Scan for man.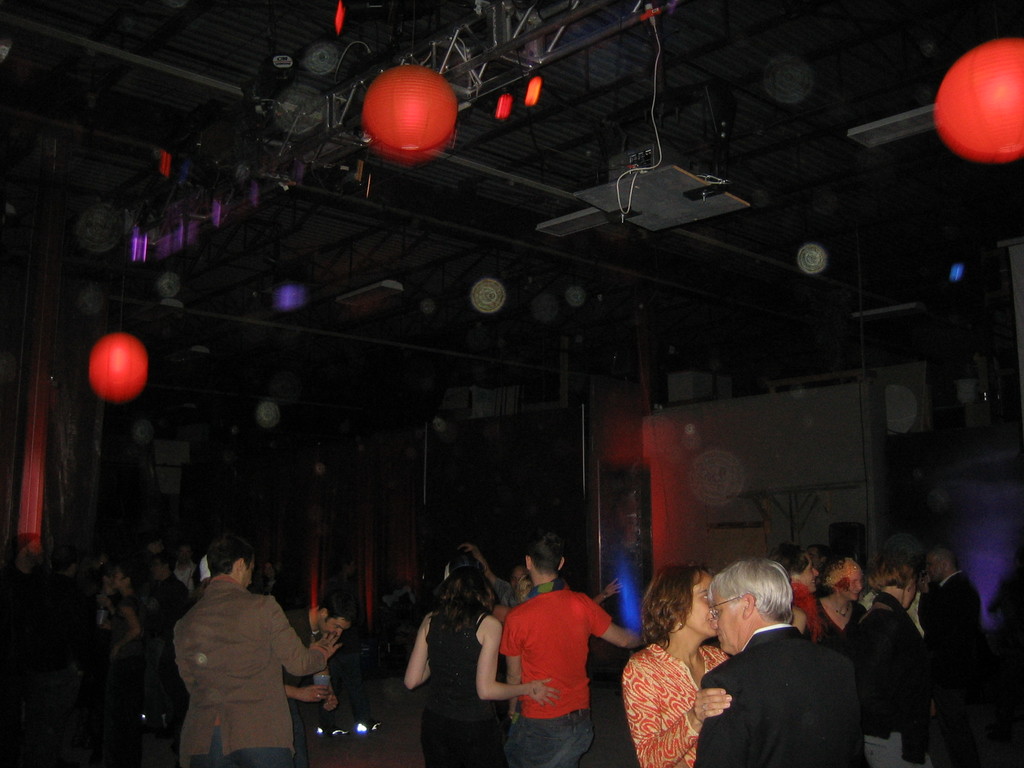
Scan result: 929,542,989,767.
